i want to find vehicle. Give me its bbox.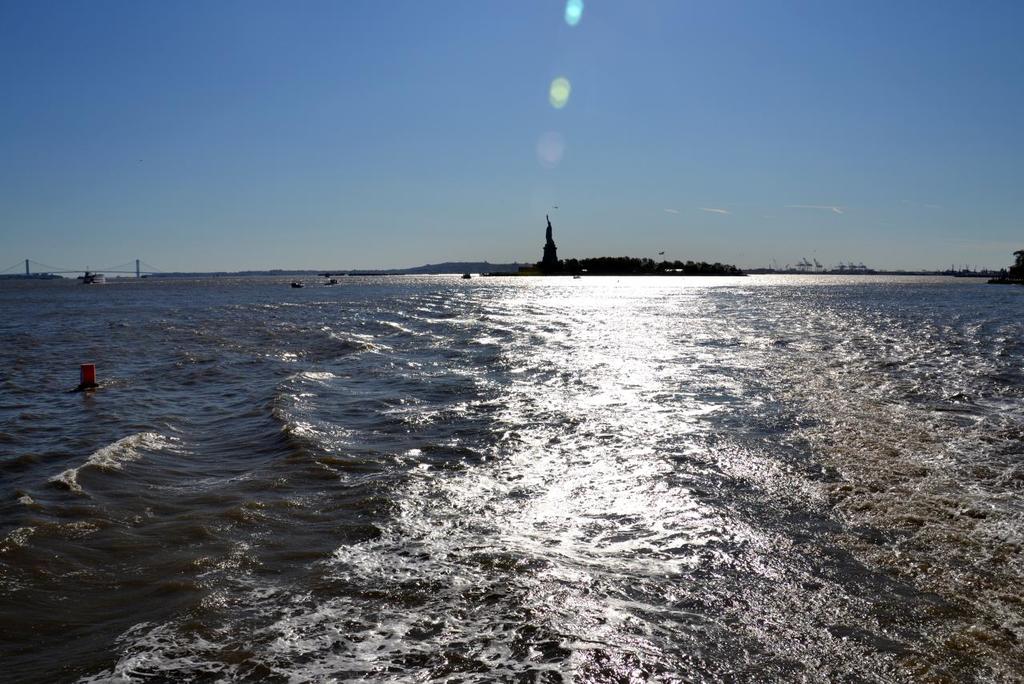
[61,360,118,395].
